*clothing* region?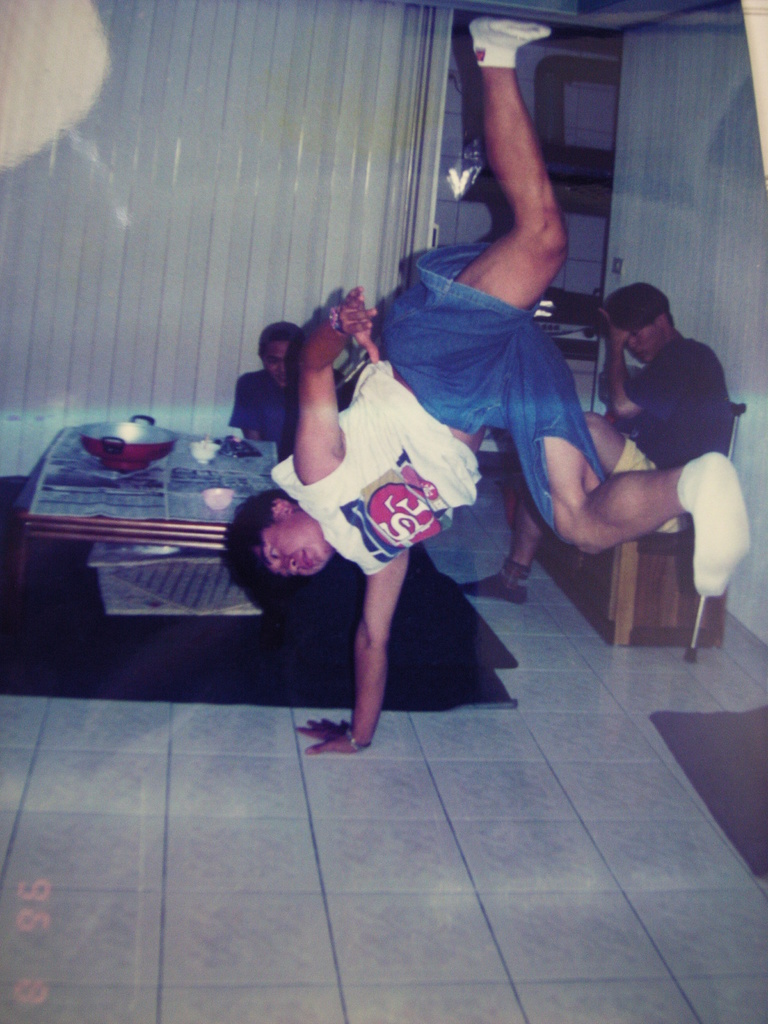
{"left": 269, "top": 244, "right": 609, "bottom": 572}
